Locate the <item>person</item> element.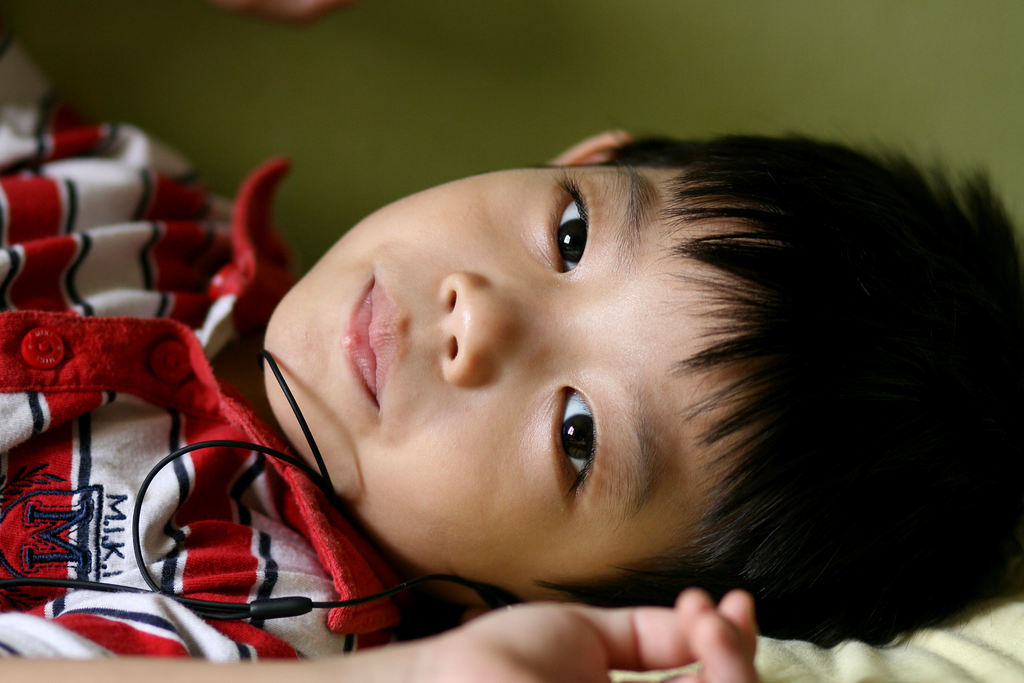
Element bbox: [x1=0, y1=18, x2=1023, y2=682].
